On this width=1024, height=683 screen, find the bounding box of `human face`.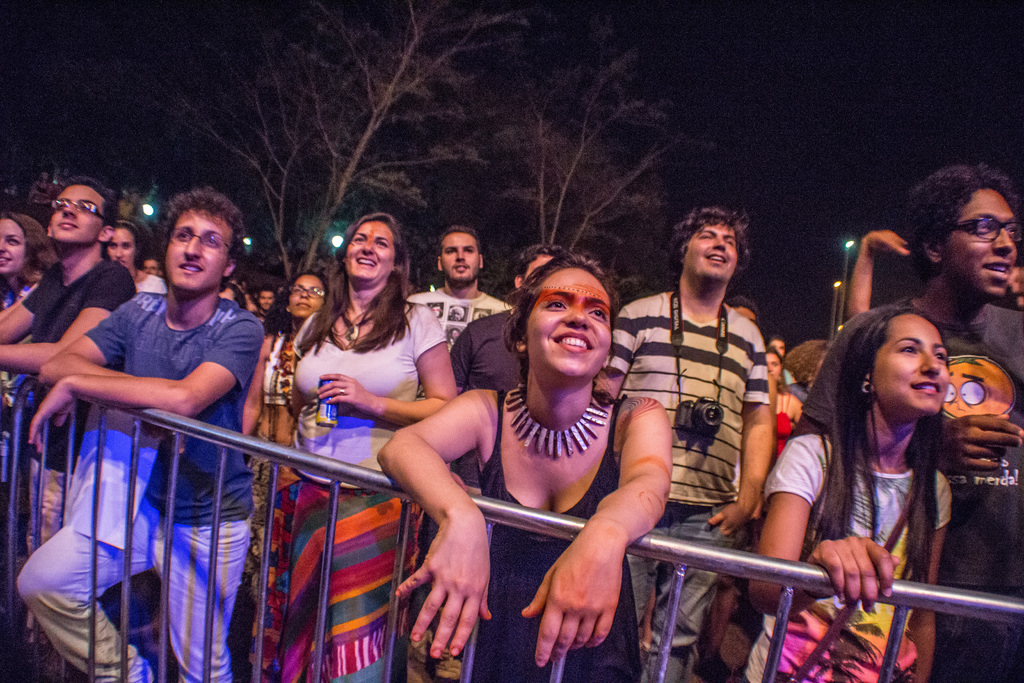
Bounding box: bbox(342, 220, 392, 283).
